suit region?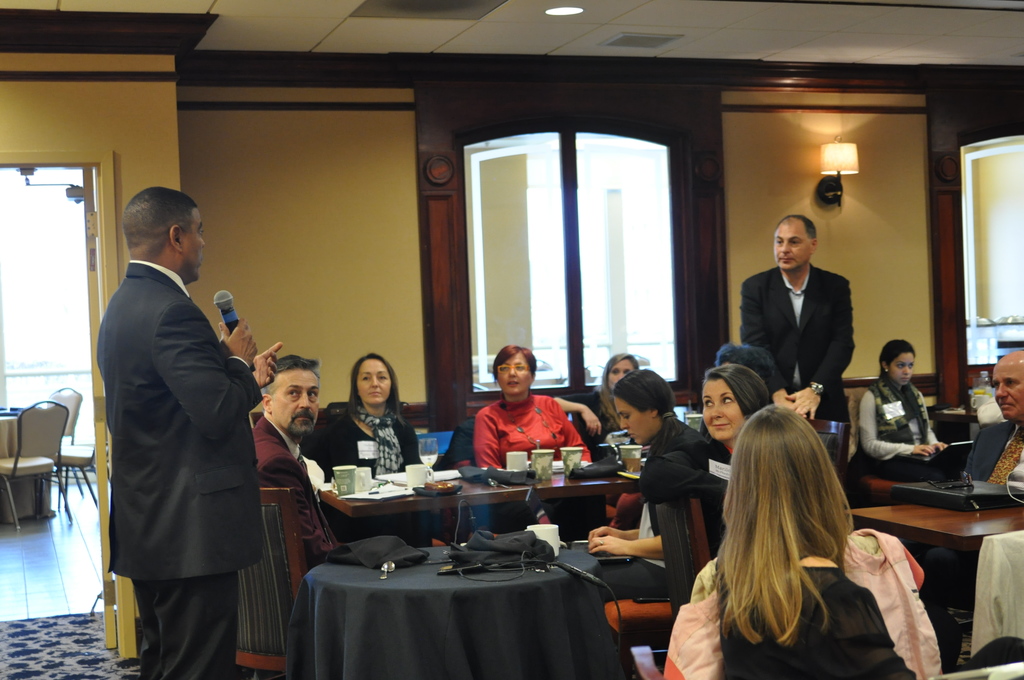
{"left": 80, "top": 181, "right": 293, "bottom": 679}
